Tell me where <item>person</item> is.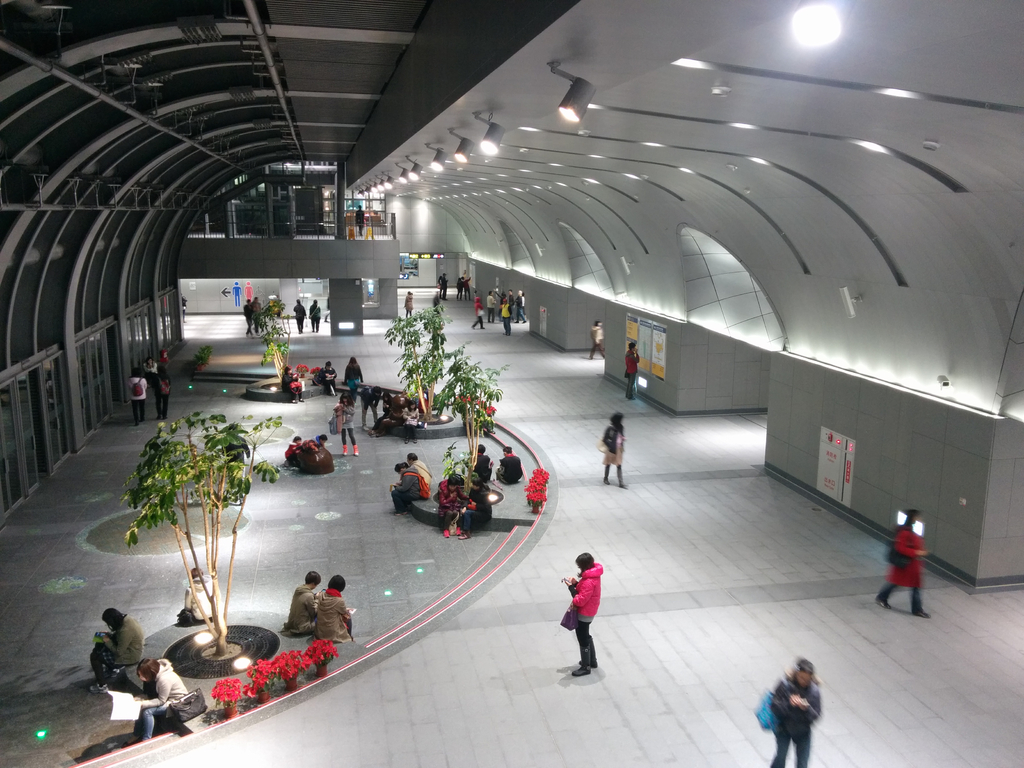
<item>person</item> is at 358:387:382:426.
